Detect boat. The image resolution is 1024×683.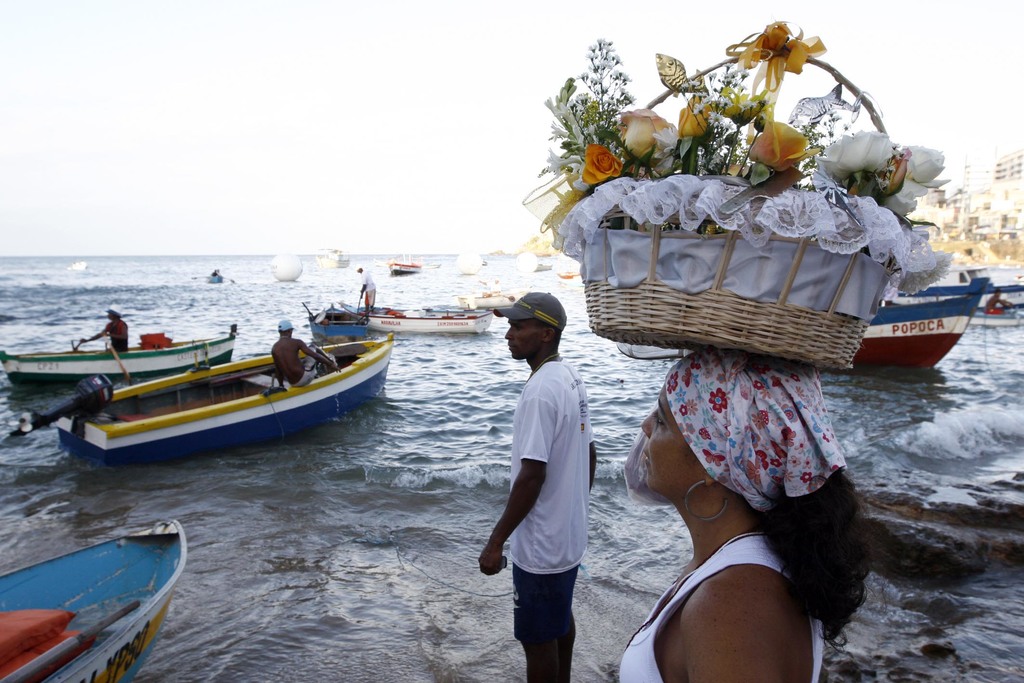
Rect(53, 336, 394, 466).
